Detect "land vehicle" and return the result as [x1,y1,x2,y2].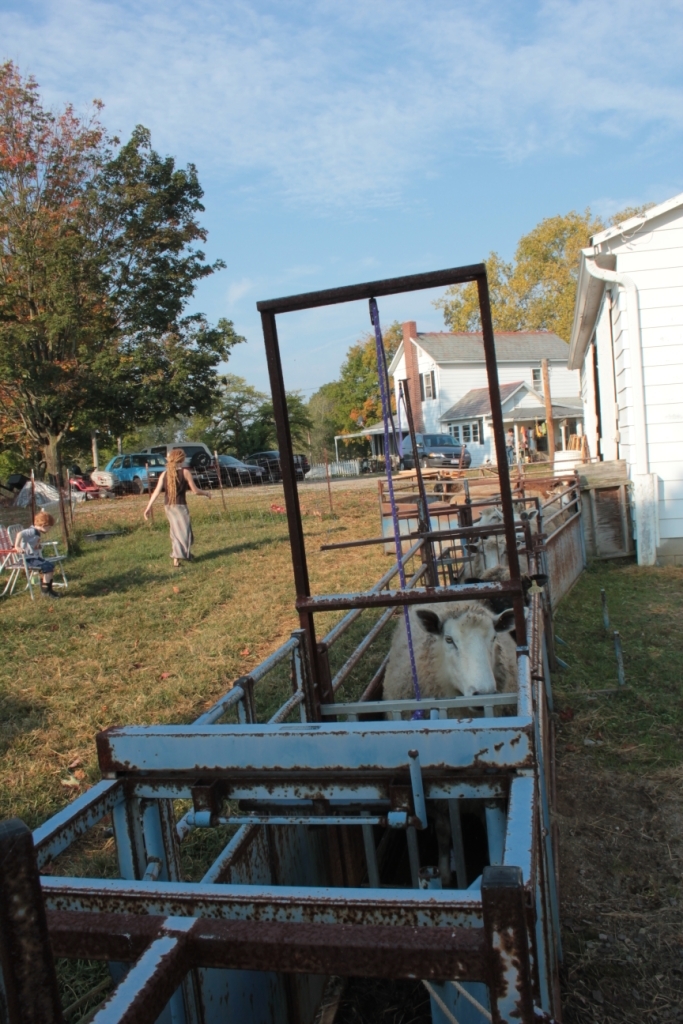
[249,446,281,458].
